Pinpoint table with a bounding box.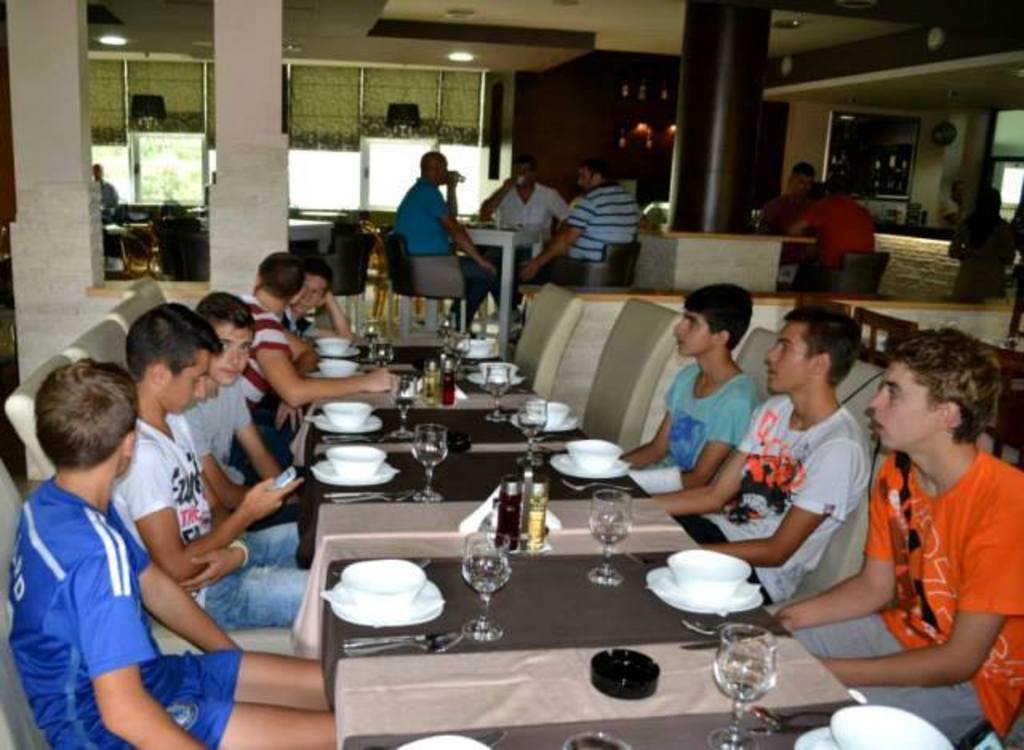
rect(117, 193, 206, 264).
